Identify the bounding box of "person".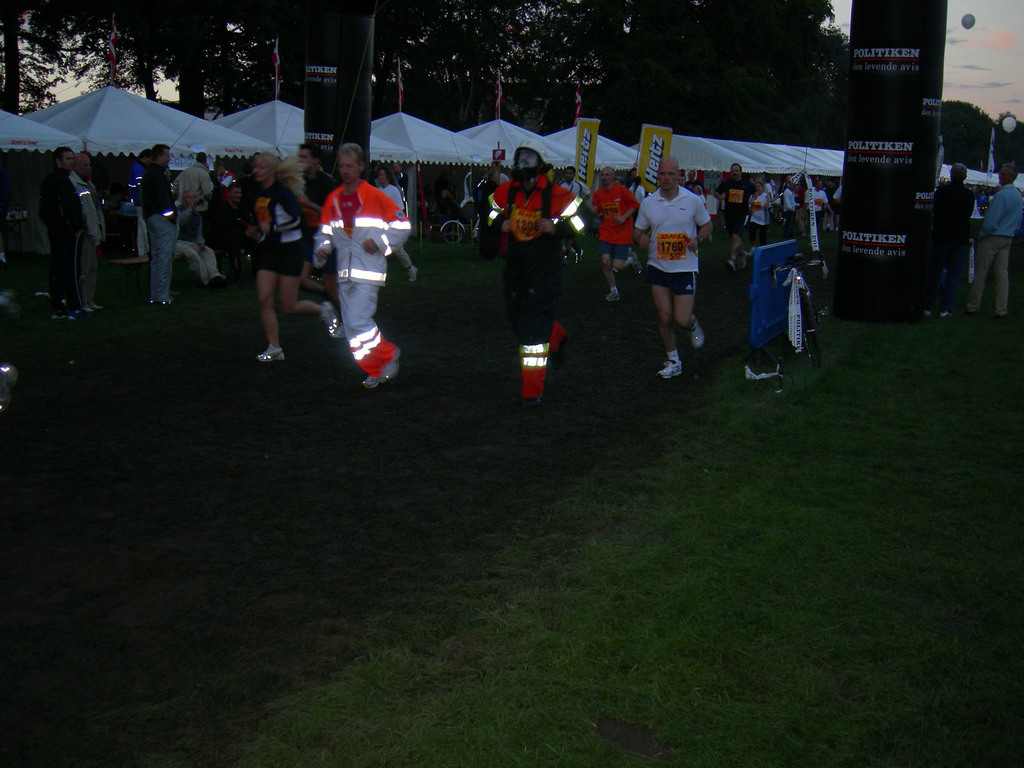
<bbox>70, 153, 106, 309</bbox>.
